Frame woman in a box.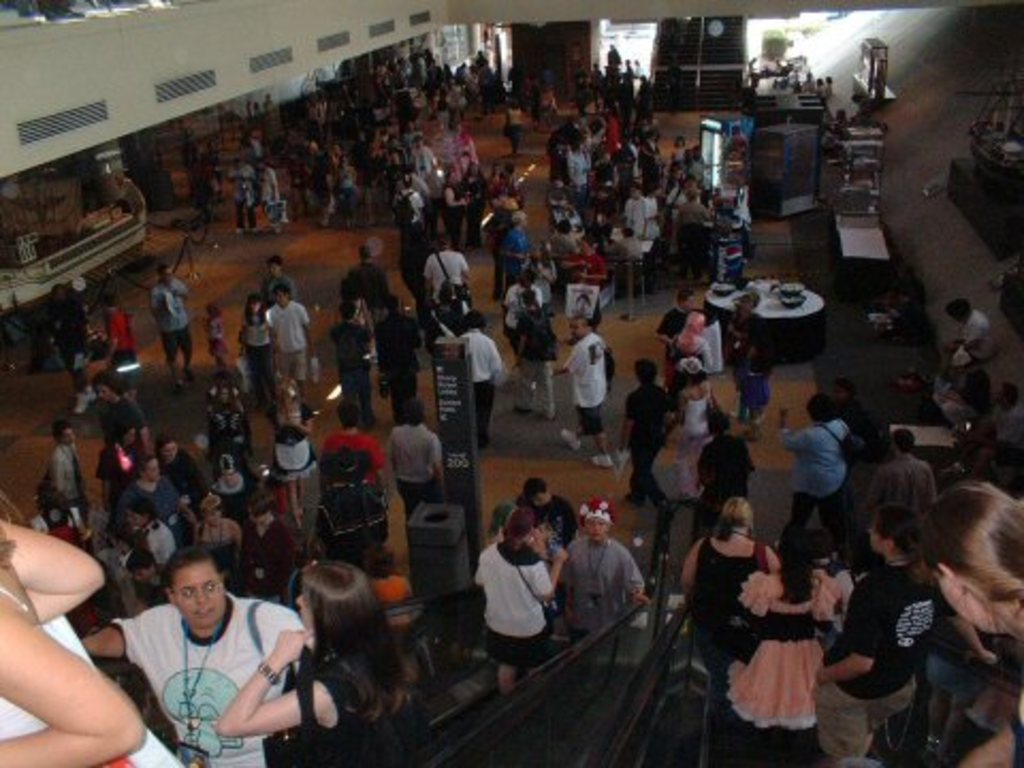
<region>265, 378, 309, 525</region>.
